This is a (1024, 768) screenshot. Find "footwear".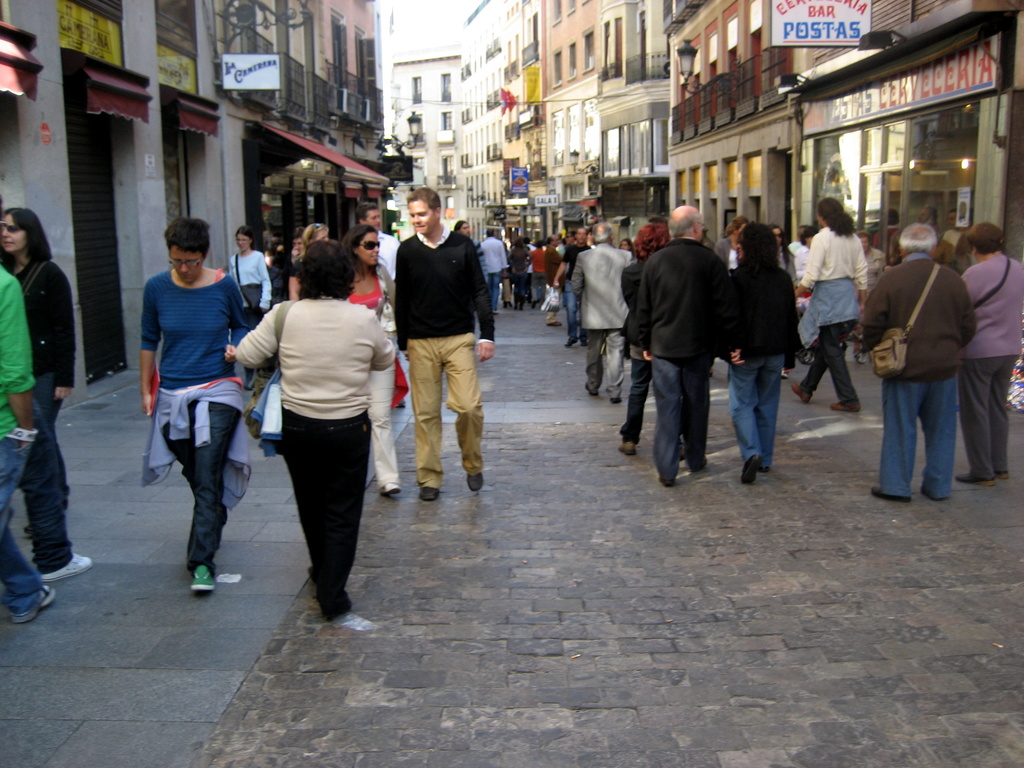
Bounding box: left=463, top=463, right=490, bottom=495.
